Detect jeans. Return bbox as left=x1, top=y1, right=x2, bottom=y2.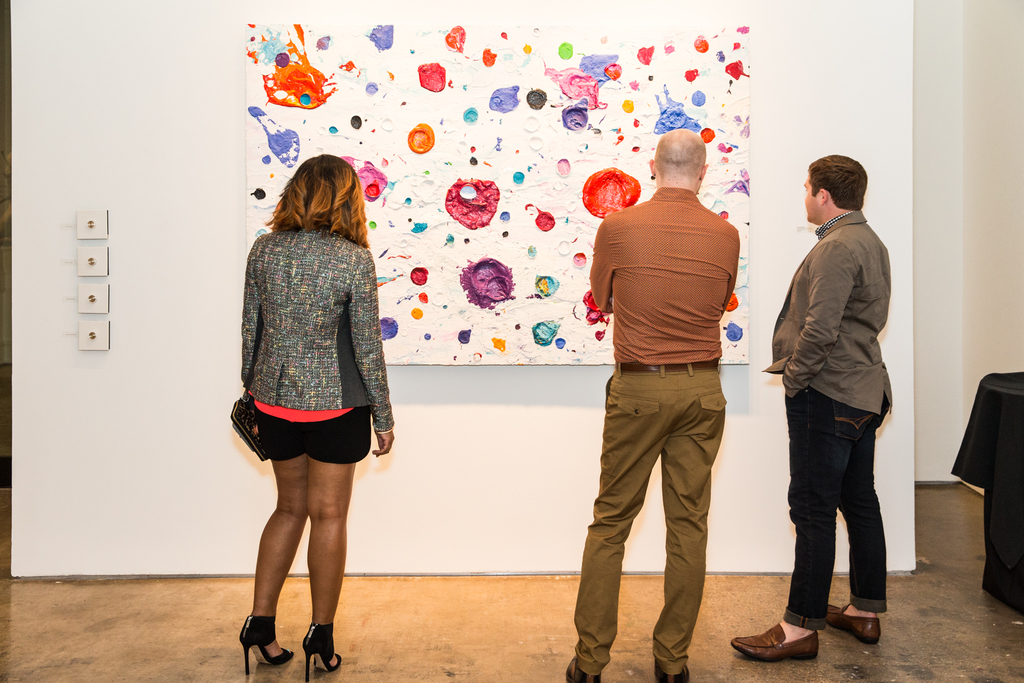
left=783, top=388, right=895, bottom=648.
